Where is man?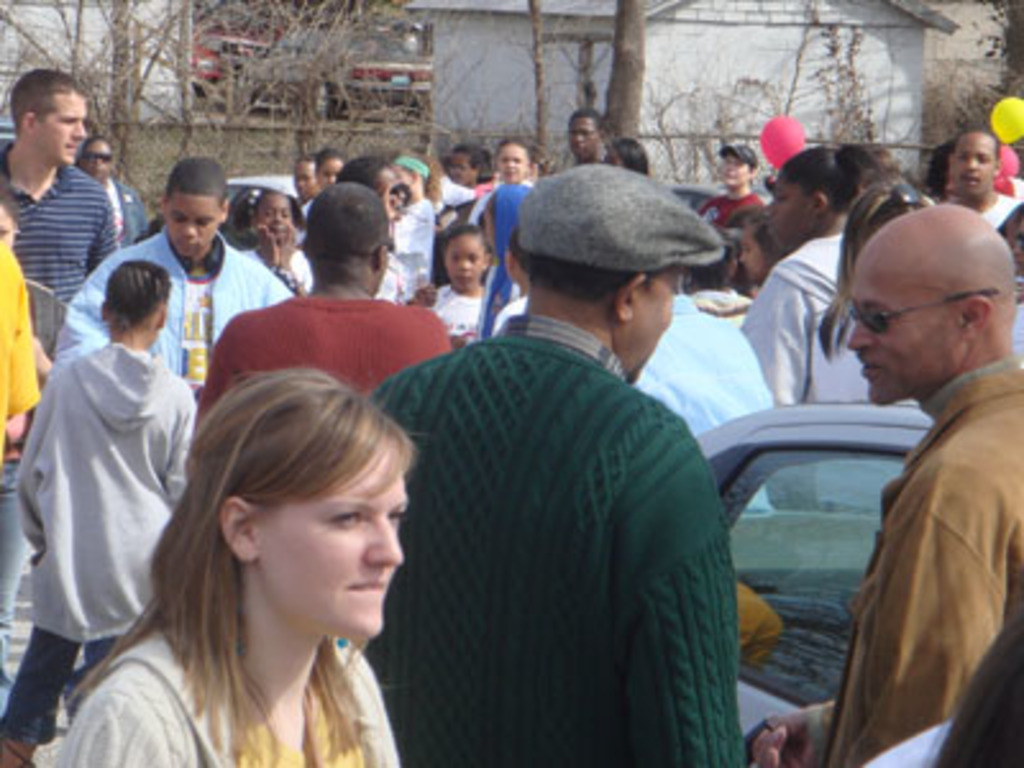
region(207, 184, 453, 402).
